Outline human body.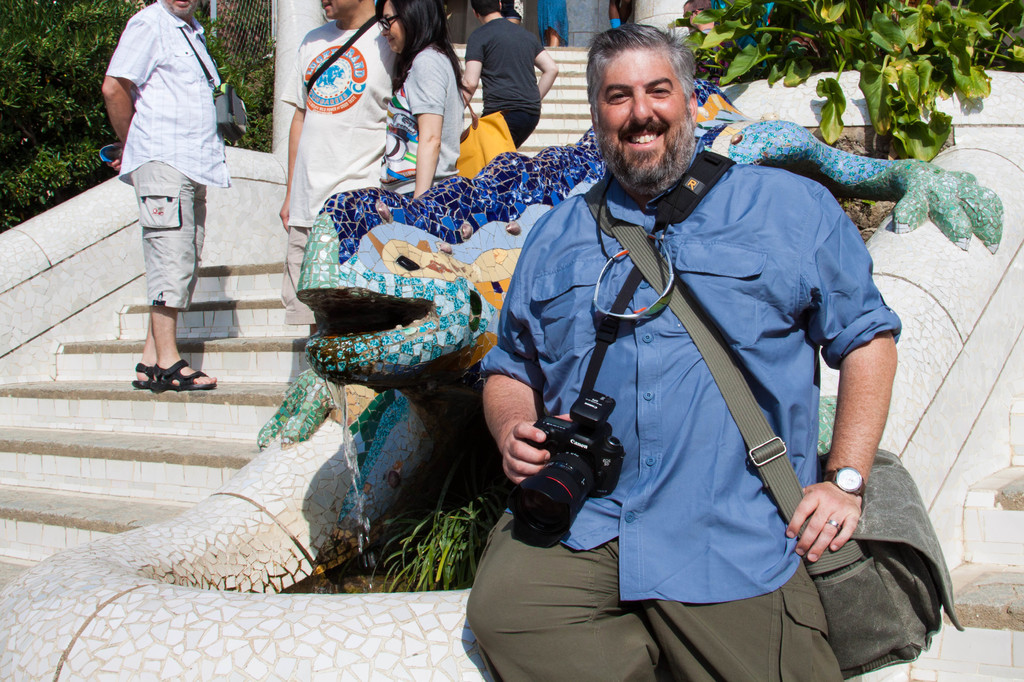
Outline: 278/0/394/333.
